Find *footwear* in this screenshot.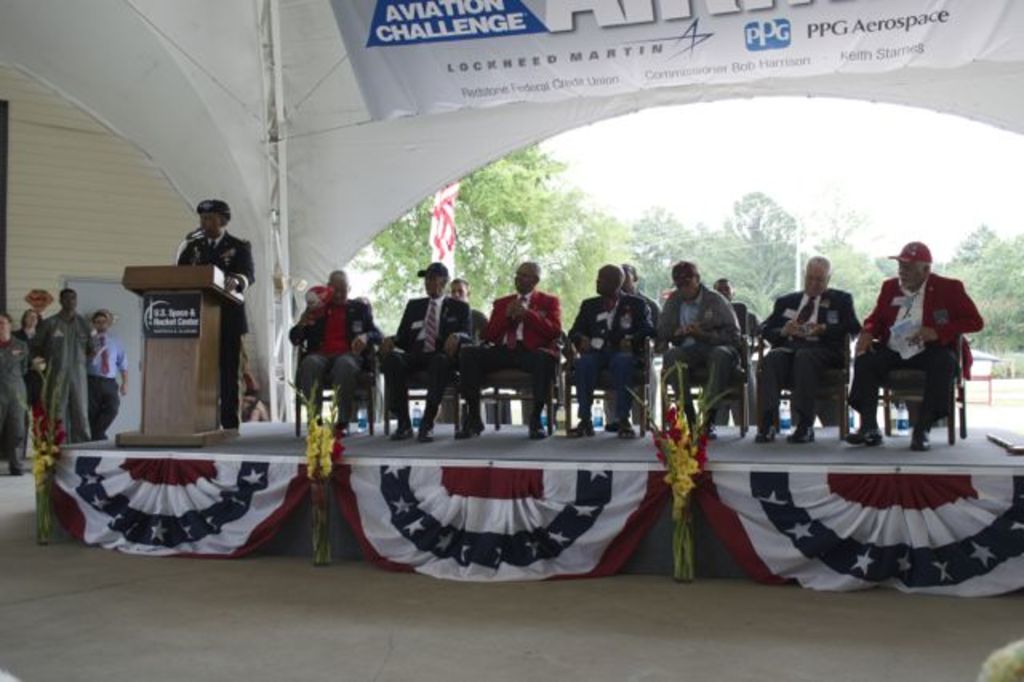
The bounding box for *footwear* is BBox(531, 424, 541, 442).
